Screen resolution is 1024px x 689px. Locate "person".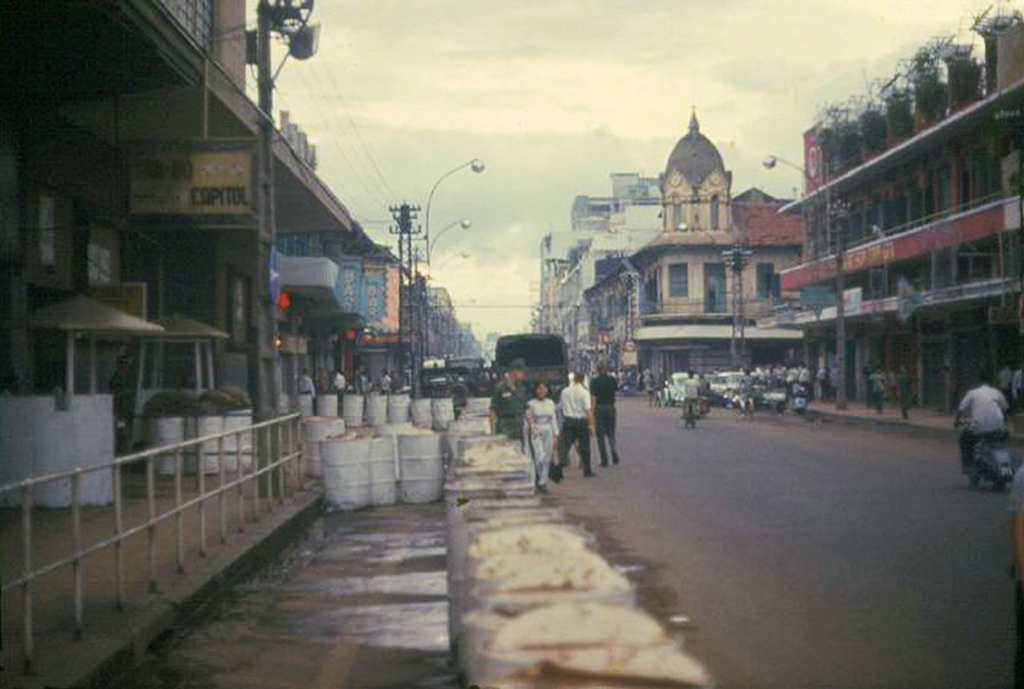
x1=737 y1=368 x2=760 y2=419.
